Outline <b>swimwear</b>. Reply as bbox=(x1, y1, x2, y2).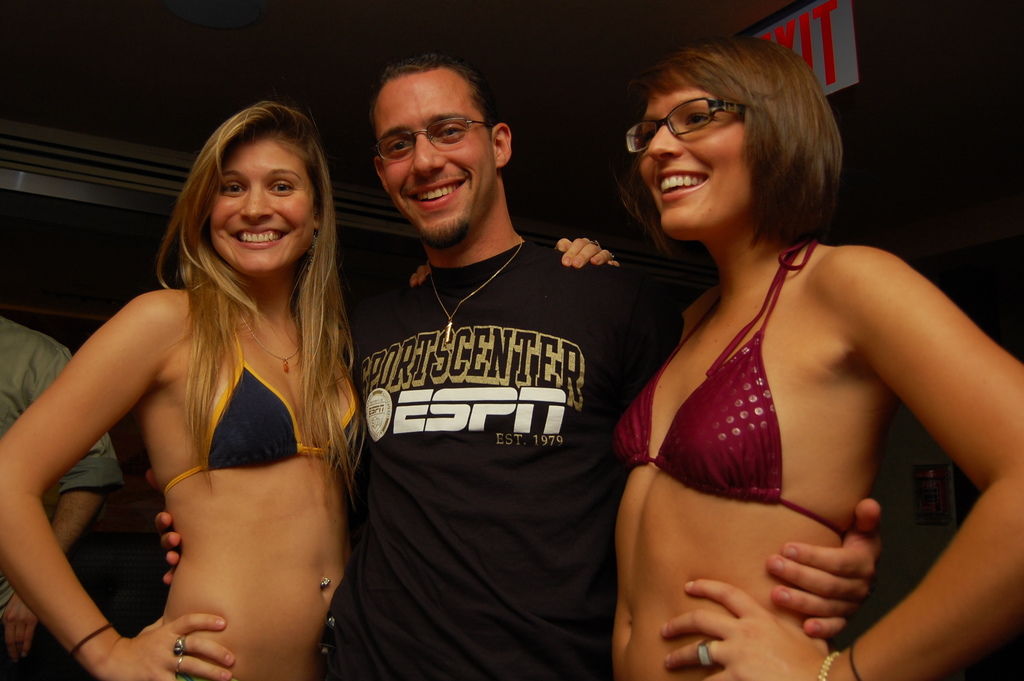
bbox=(163, 324, 363, 491).
